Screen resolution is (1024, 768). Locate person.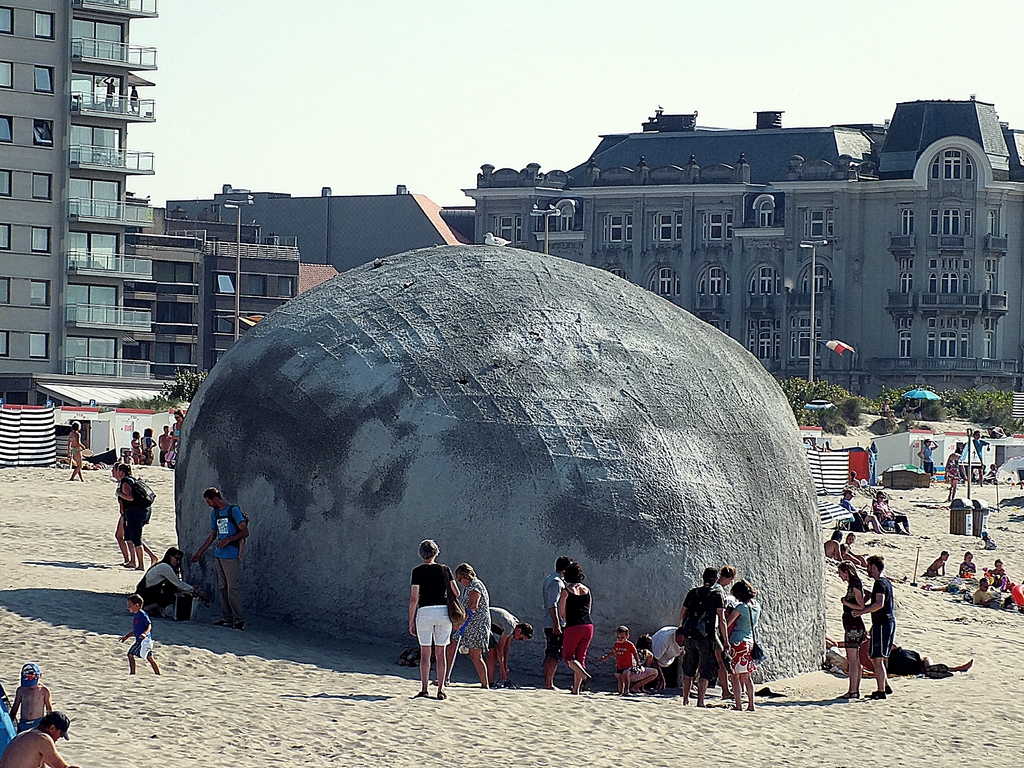
[left=678, top=564, right=732, bottom=709].
